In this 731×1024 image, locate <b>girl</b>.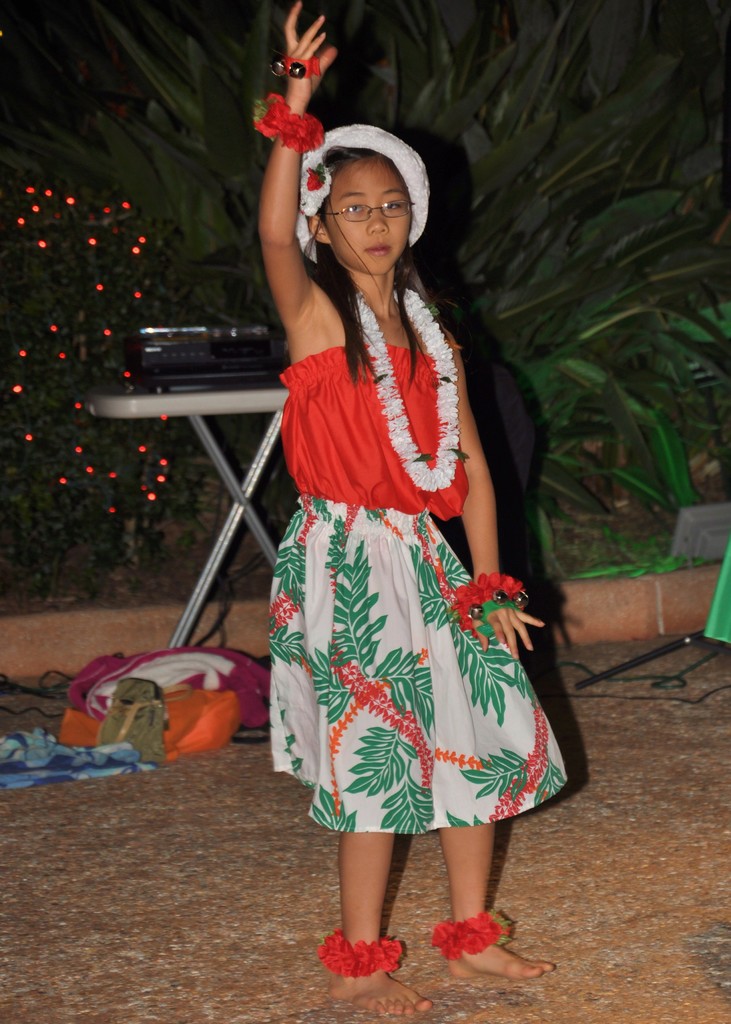
Bounding box: bbox=(264, 0, 572, 1015).
